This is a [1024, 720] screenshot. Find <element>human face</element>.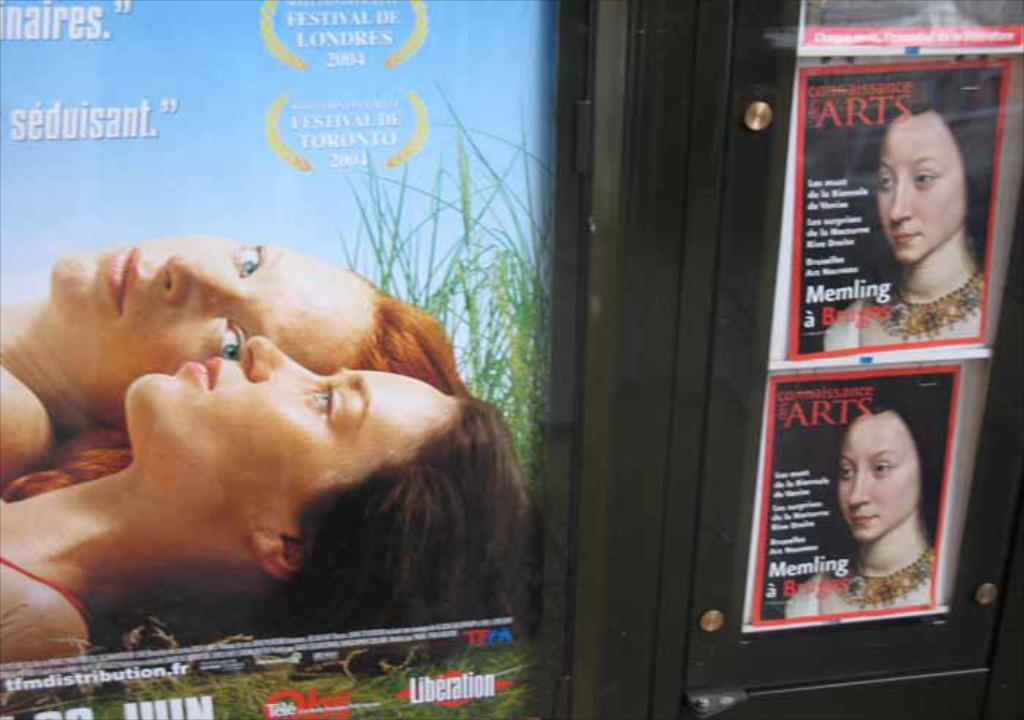
Bounding box: [left=56, top=237, right=341, bottom=354].
